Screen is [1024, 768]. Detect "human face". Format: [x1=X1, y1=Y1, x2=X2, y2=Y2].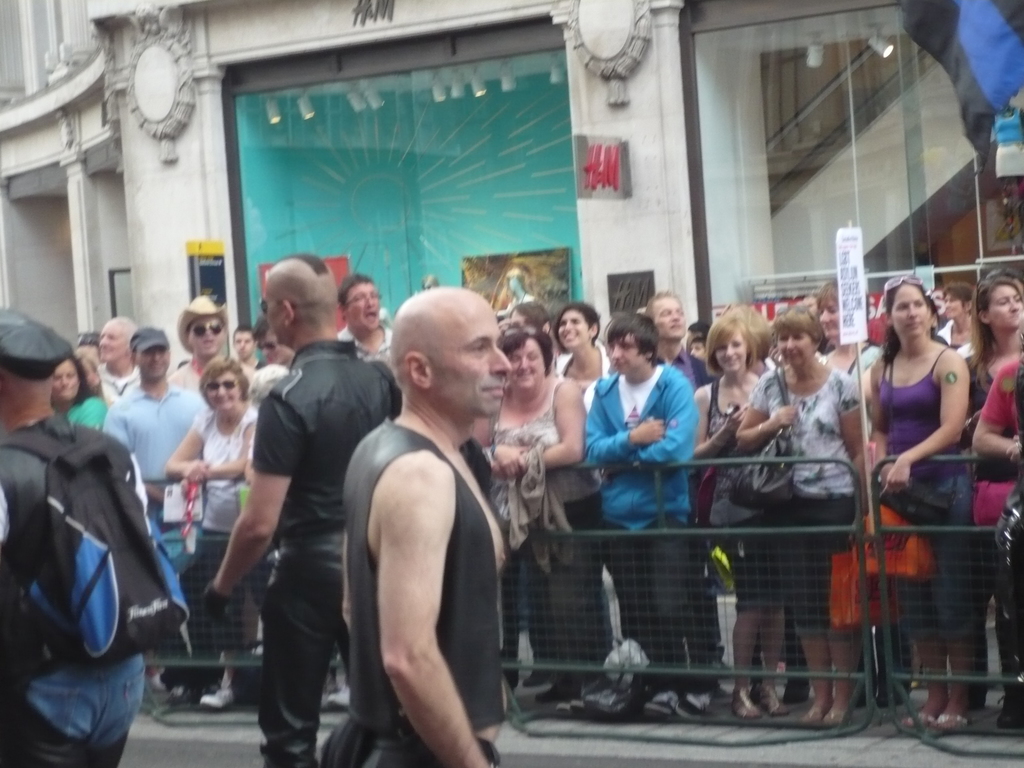
[x1=560, y1=311, x2=591, y2=349].
